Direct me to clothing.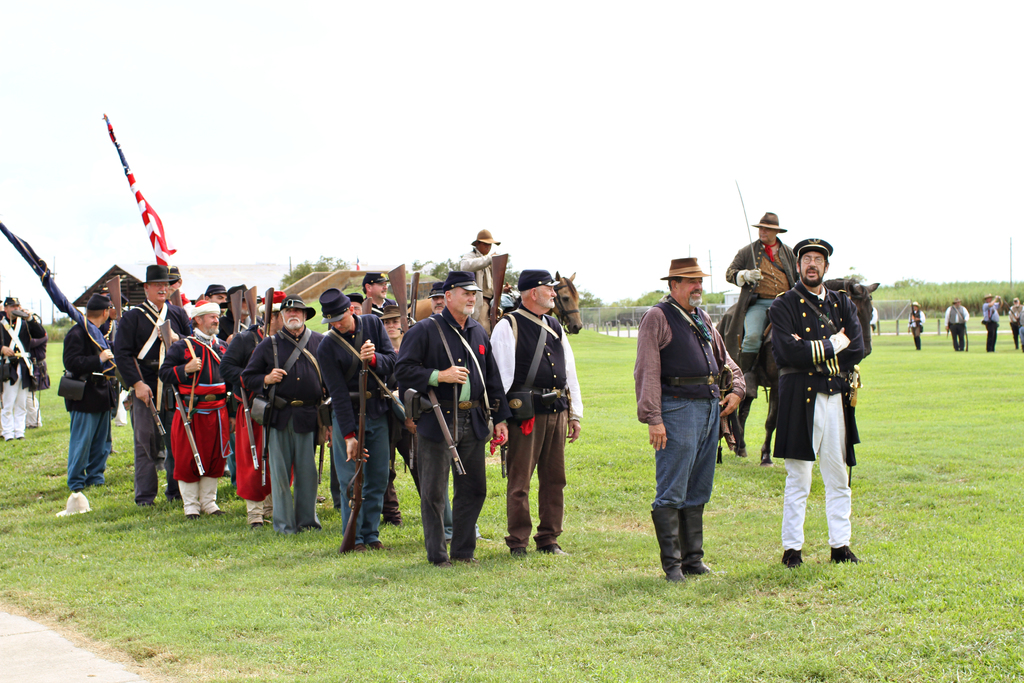
Direction: BBox(906, 300, 924, 343).
